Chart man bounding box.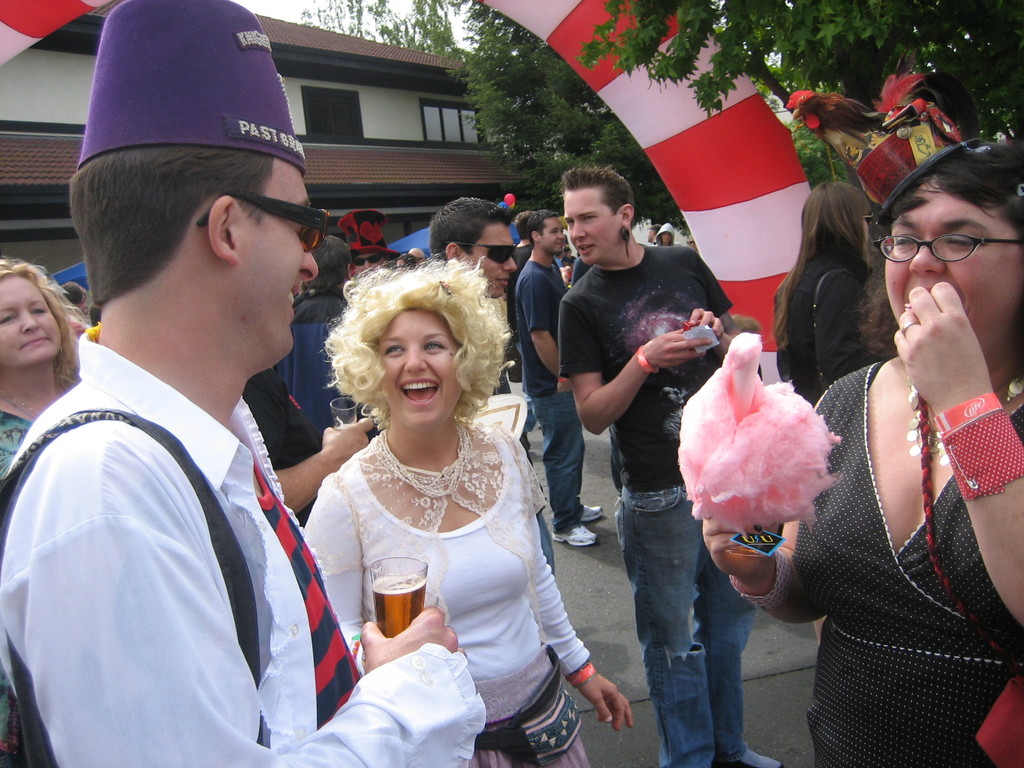
Charted: detection(0, 0, 493, 767).
